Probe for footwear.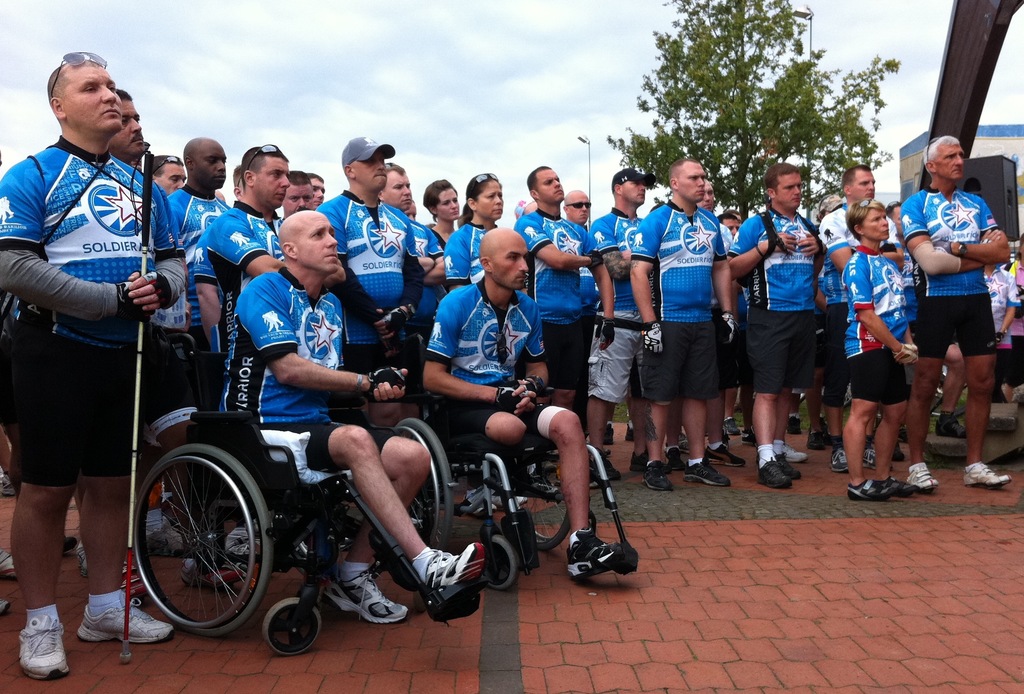
Probe result: (566, 525, 621, 583).
